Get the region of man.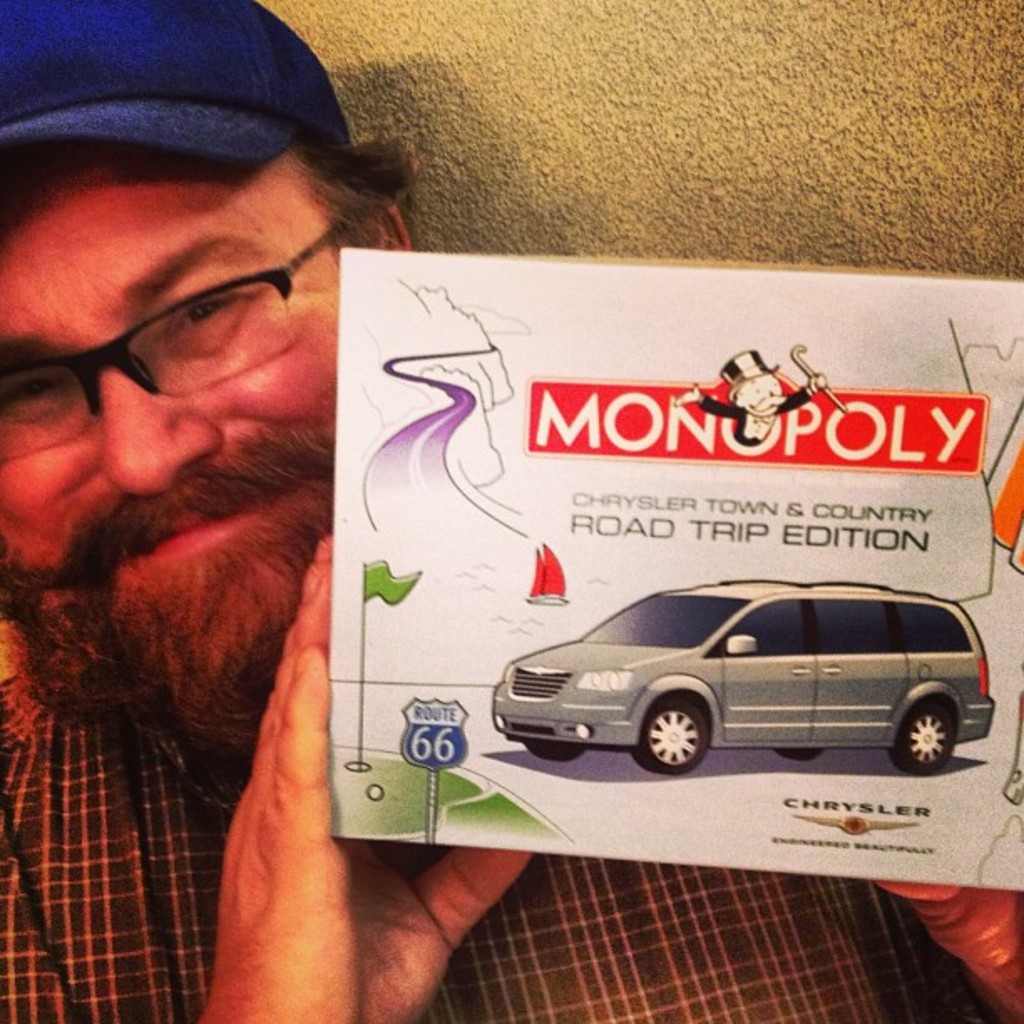
pyautogui.locateOnScreen(0, 0, 1022, 1022).
